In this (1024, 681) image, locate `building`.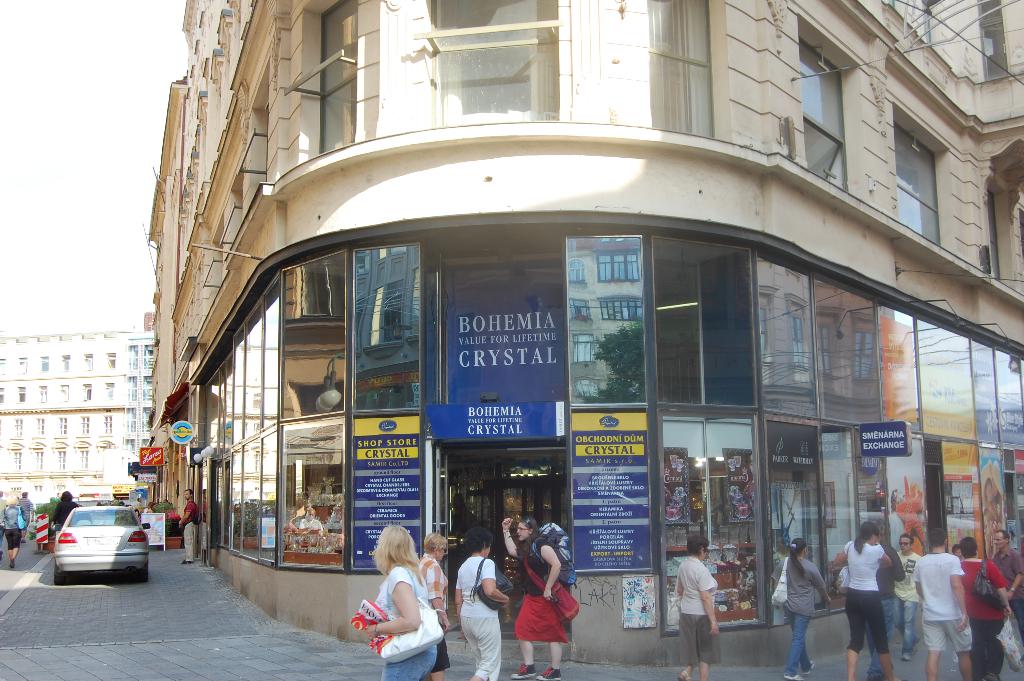
Bounding box: left=144, top=0, right=1023, bottom=666.
